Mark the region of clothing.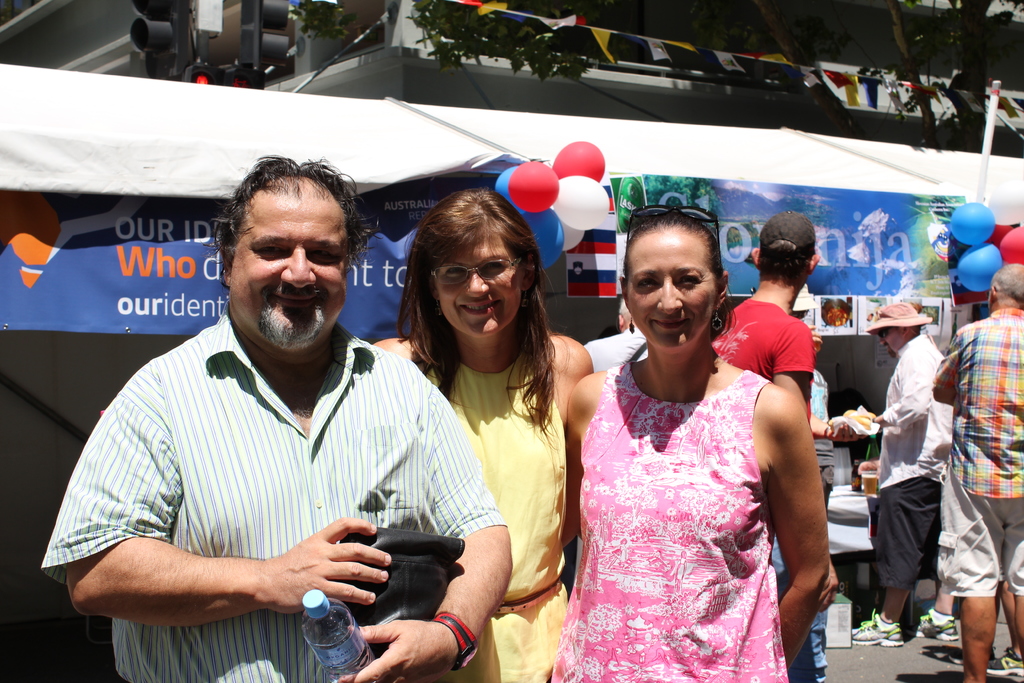
Region: region(936, 486, 1023, 600).
